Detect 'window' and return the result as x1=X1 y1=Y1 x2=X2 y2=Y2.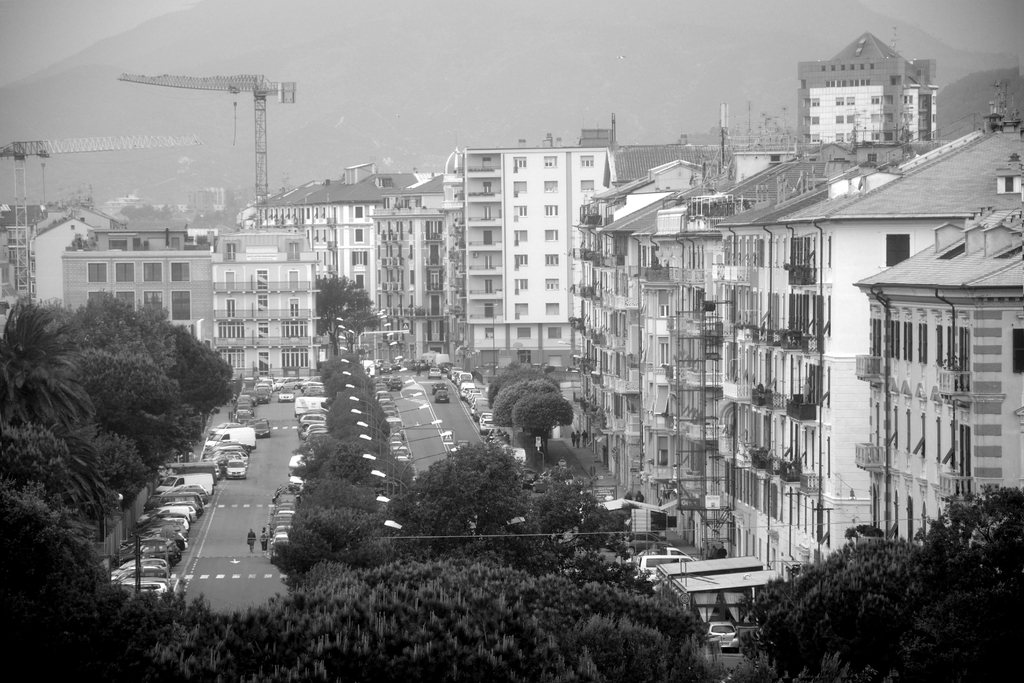
x1=832 y1=92 x2=847 y2=105.
